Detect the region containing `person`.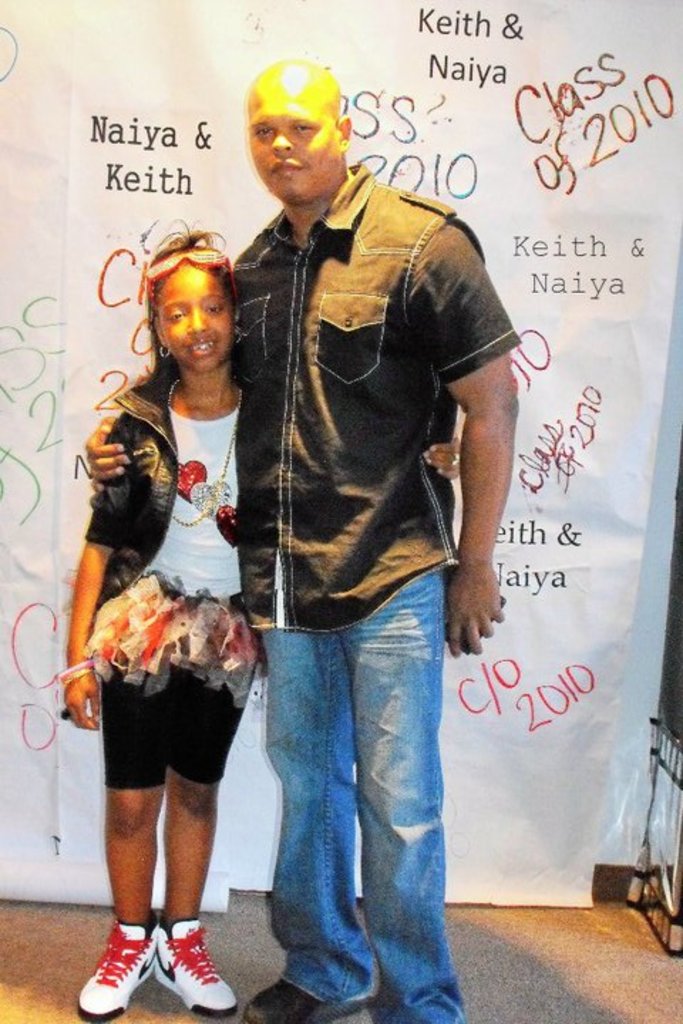
(85, 60, 522, 1023).
